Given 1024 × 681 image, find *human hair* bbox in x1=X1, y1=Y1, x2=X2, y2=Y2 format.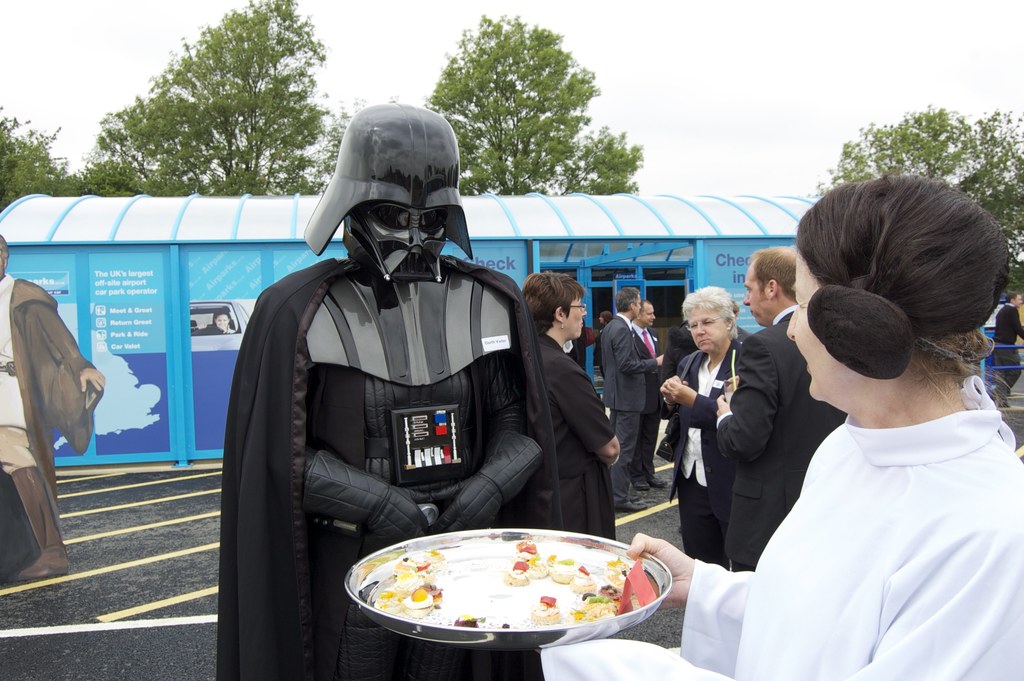
x1=680, y1=285, x2=731, y2=329.
